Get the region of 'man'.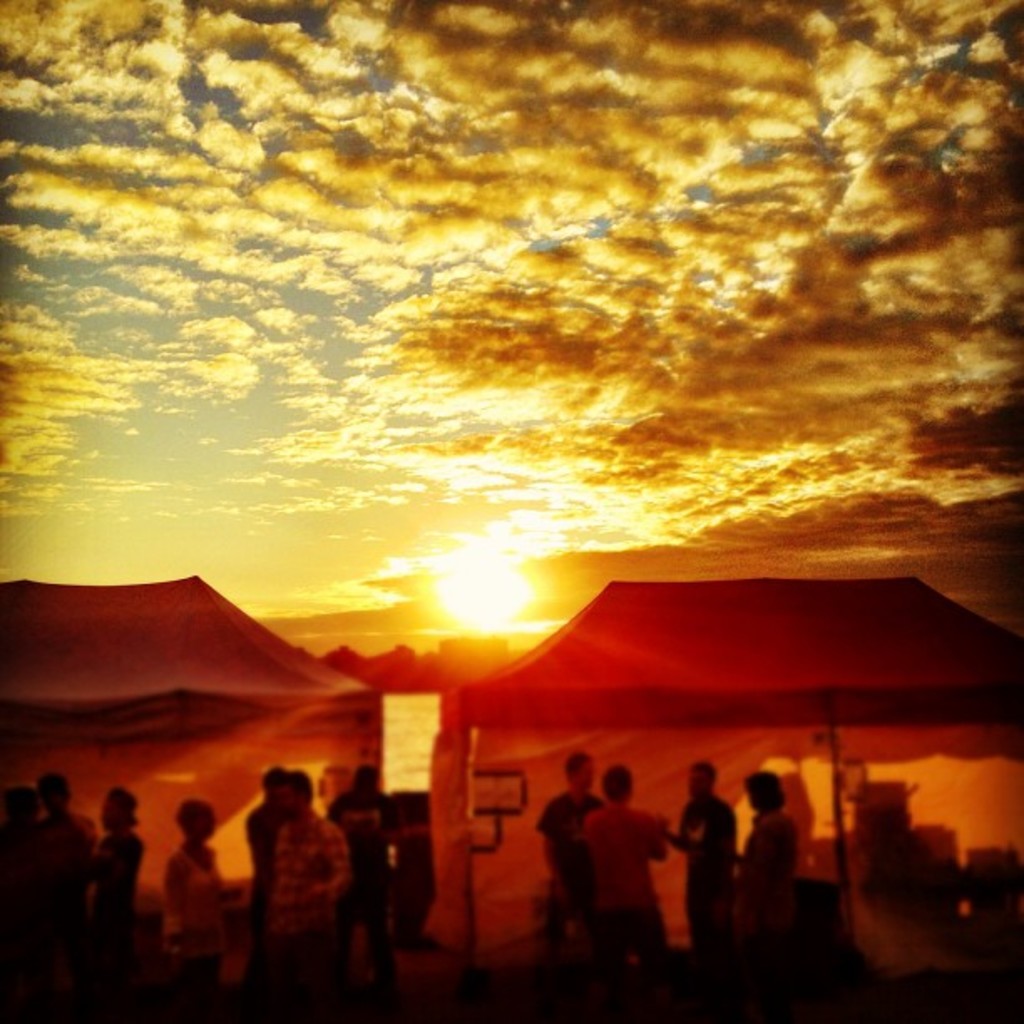
rect(316, 768, 418, 1004).
